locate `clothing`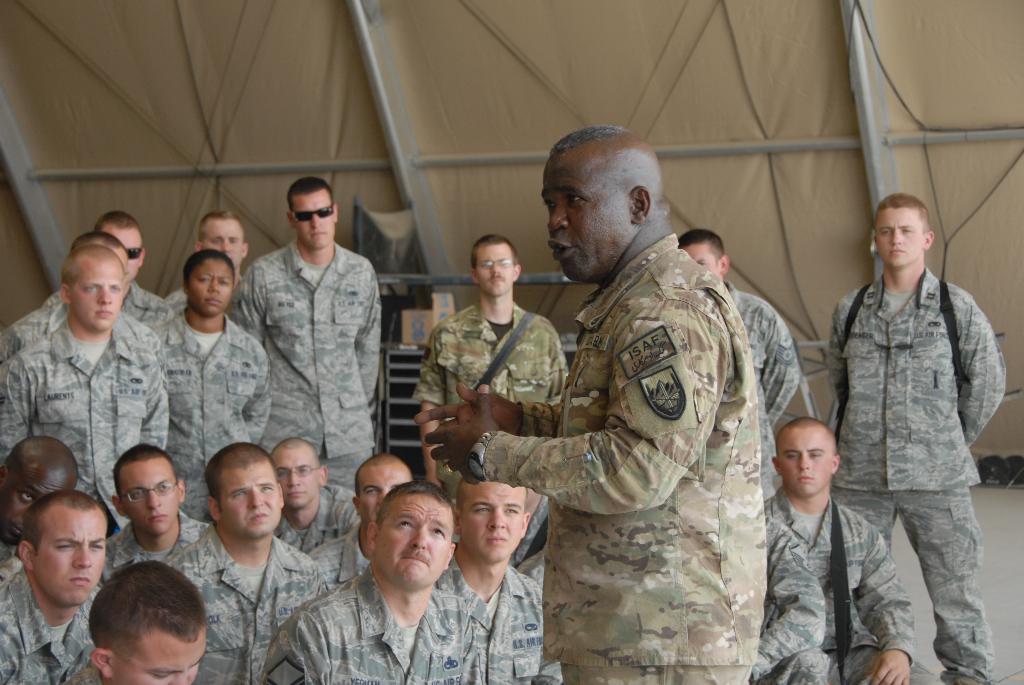
x1=244 y1=233 x2=381 y2=522
